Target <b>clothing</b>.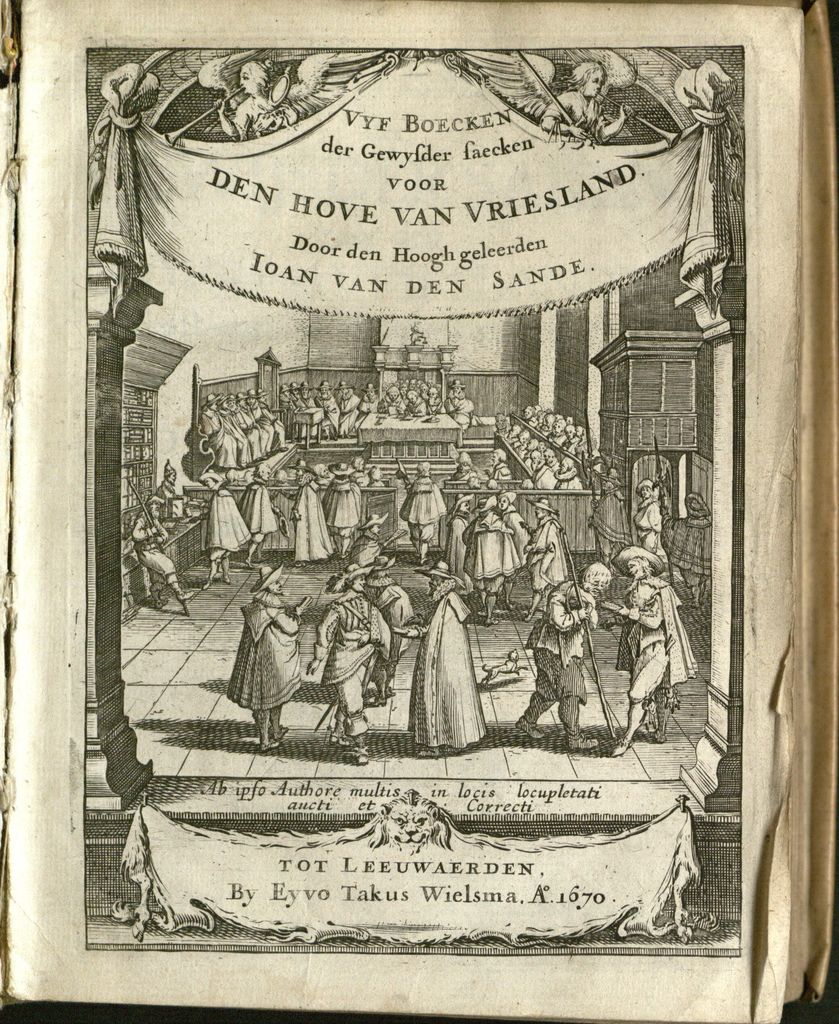
Target region: left=413, top=593, right=498, bottom=753.
